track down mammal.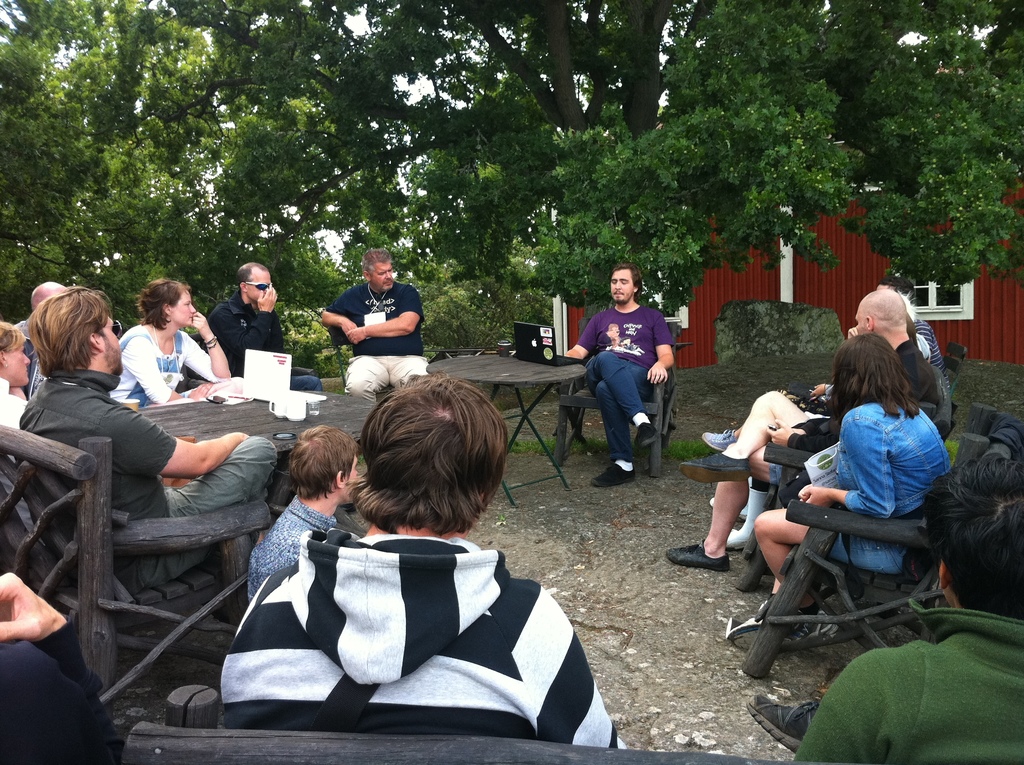
Tracked to [left=204, top=260, right=320, bottom=391].
